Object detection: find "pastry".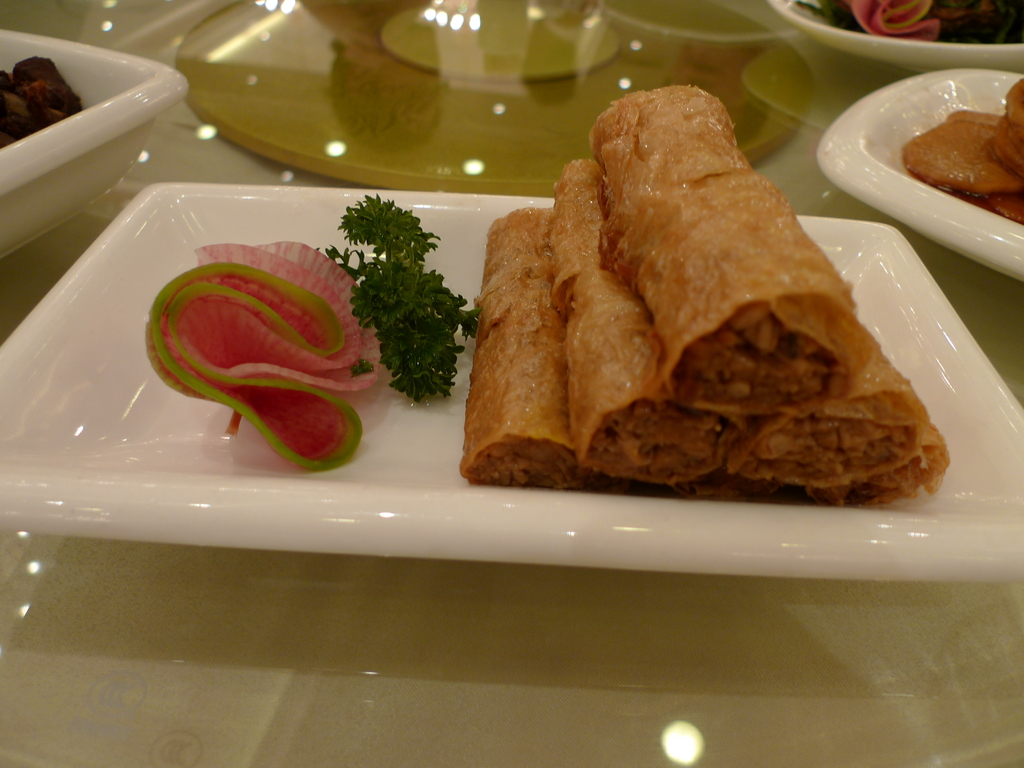
[x1=458, y1=89, x2=940, y2=511].
